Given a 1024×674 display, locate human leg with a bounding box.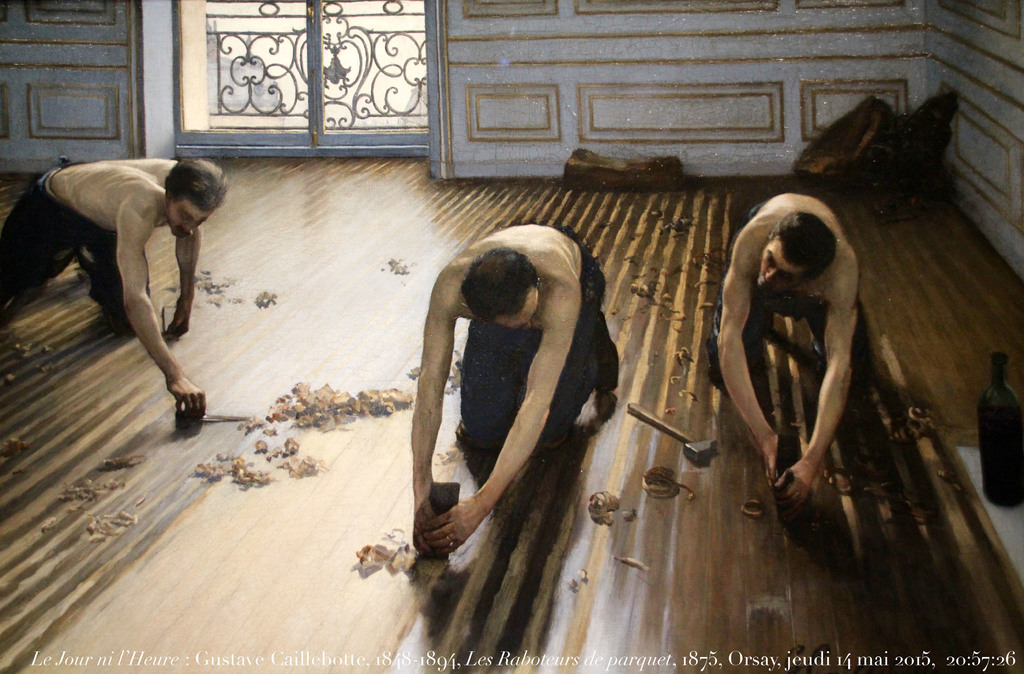
Located: pyautogui.locateOnScreen(451, 319, 522, 448).
